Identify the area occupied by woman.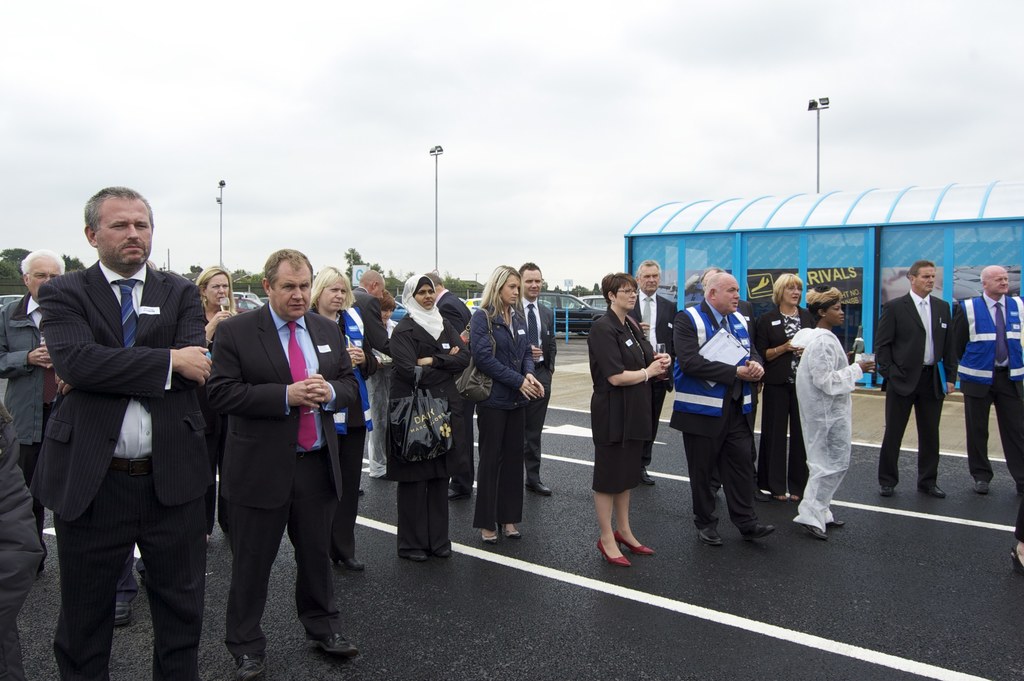
Area: 310, 259, 378, 569.
